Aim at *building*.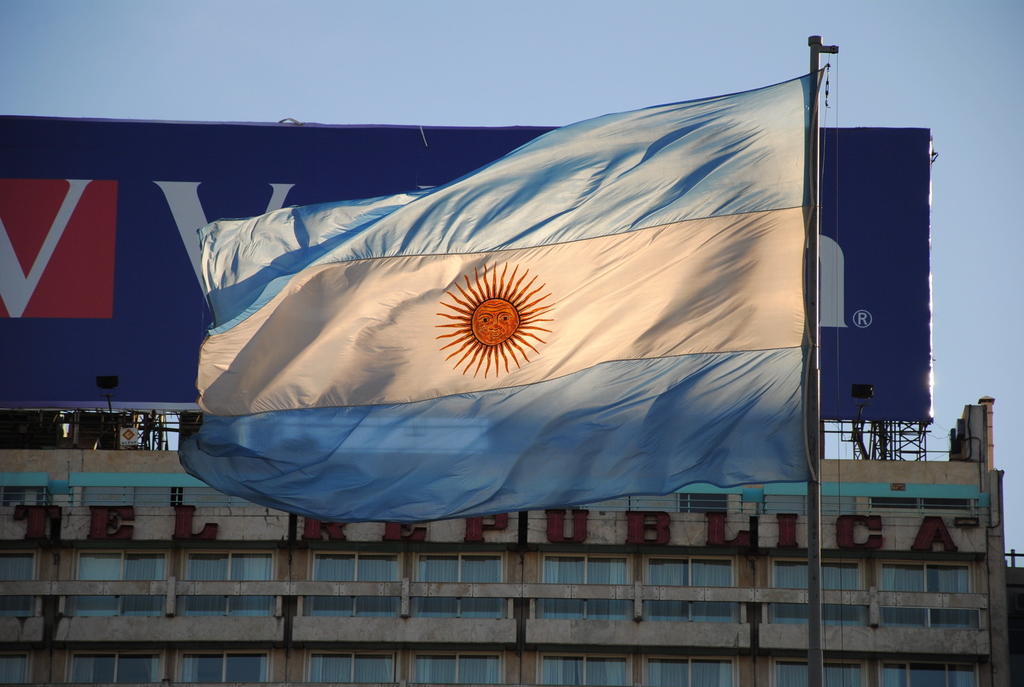
Aimed at 0, 397, 1023, 686.
